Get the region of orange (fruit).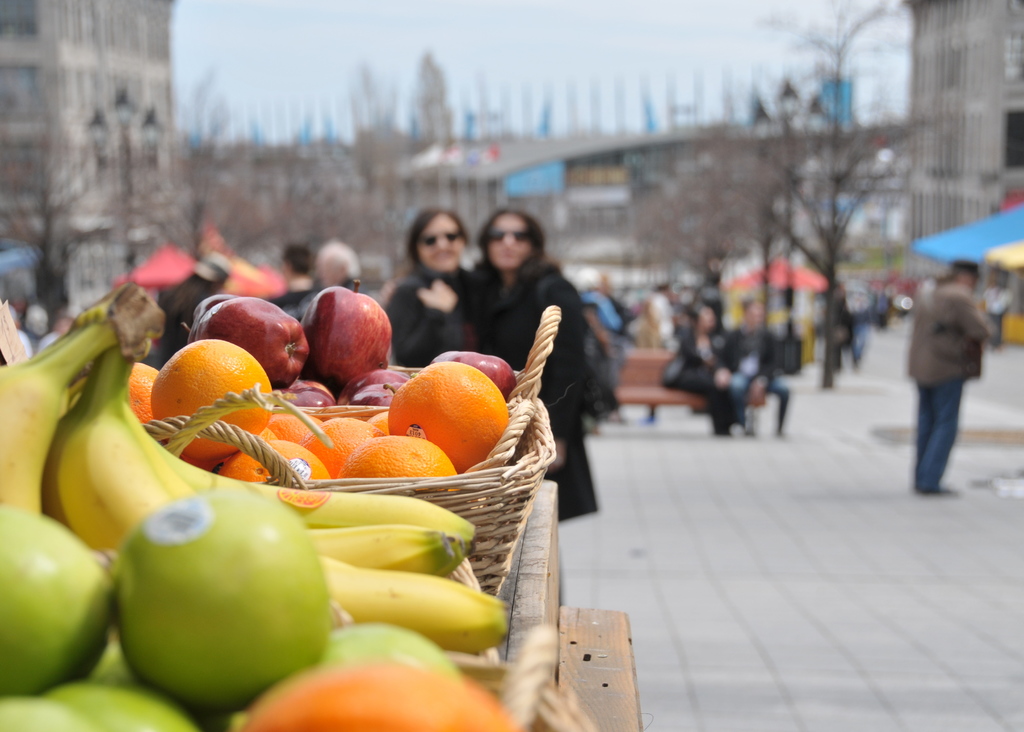
283,414,319,448.
